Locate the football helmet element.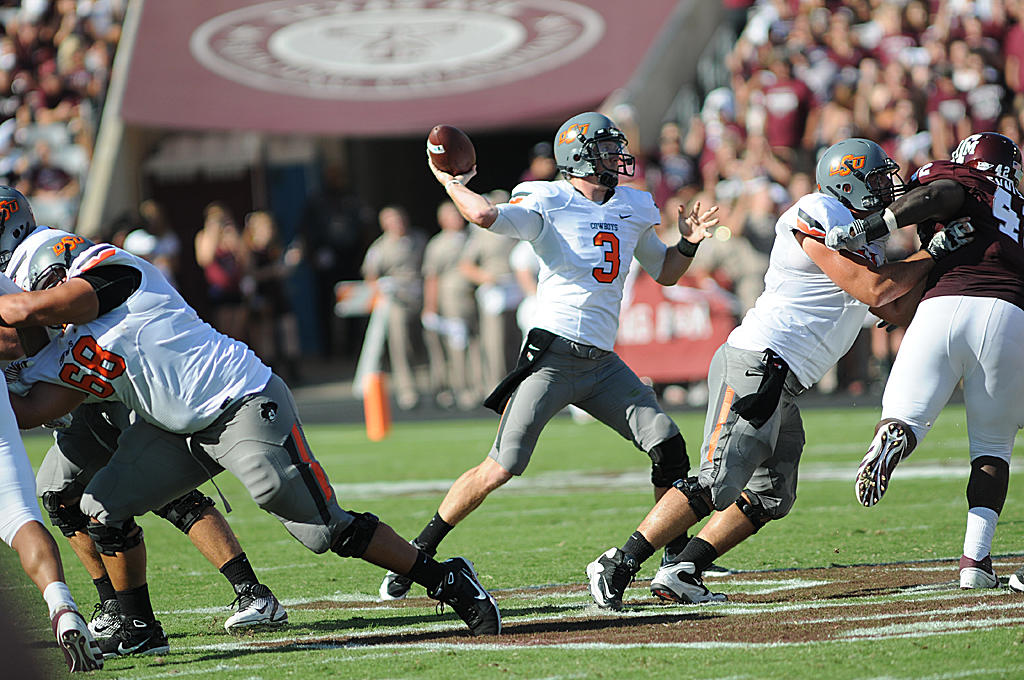
Element bbox: bbox=(0, 185, 38, 274).
